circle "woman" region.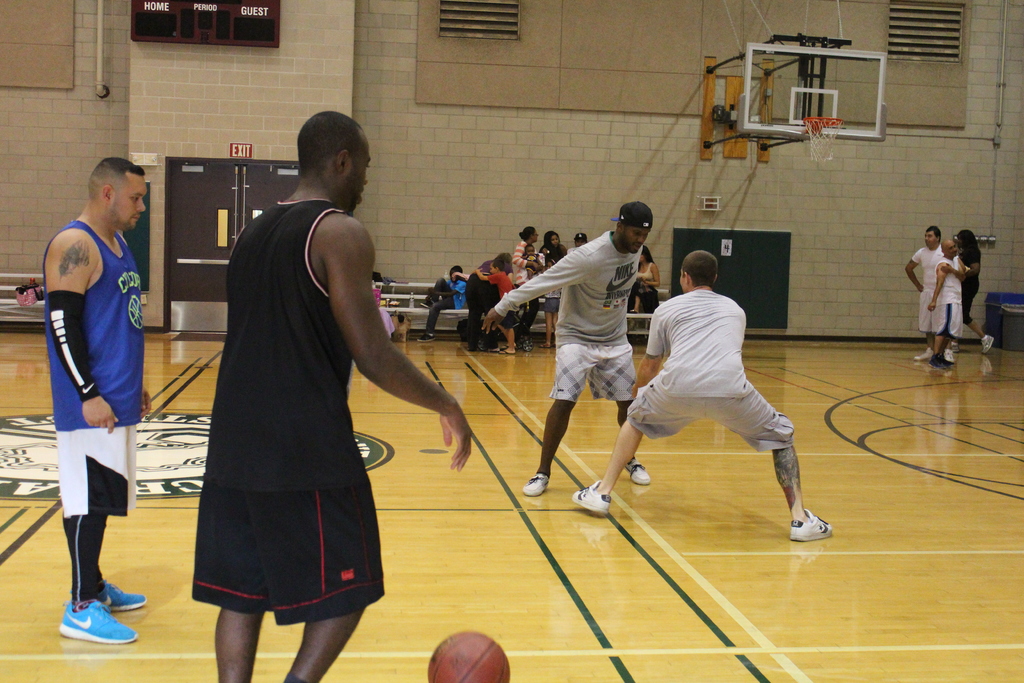
Region: l=511, t=220, r=541, b=353.
